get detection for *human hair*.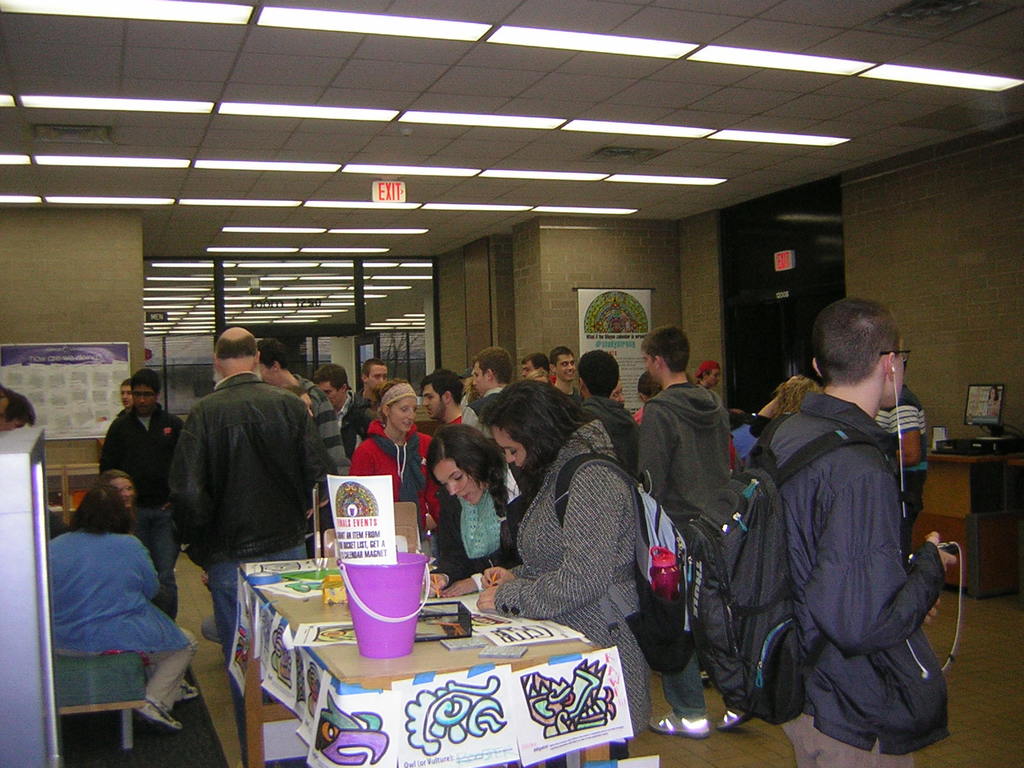
Detection: x1=378 y1=380 x2=408 y2=399.
